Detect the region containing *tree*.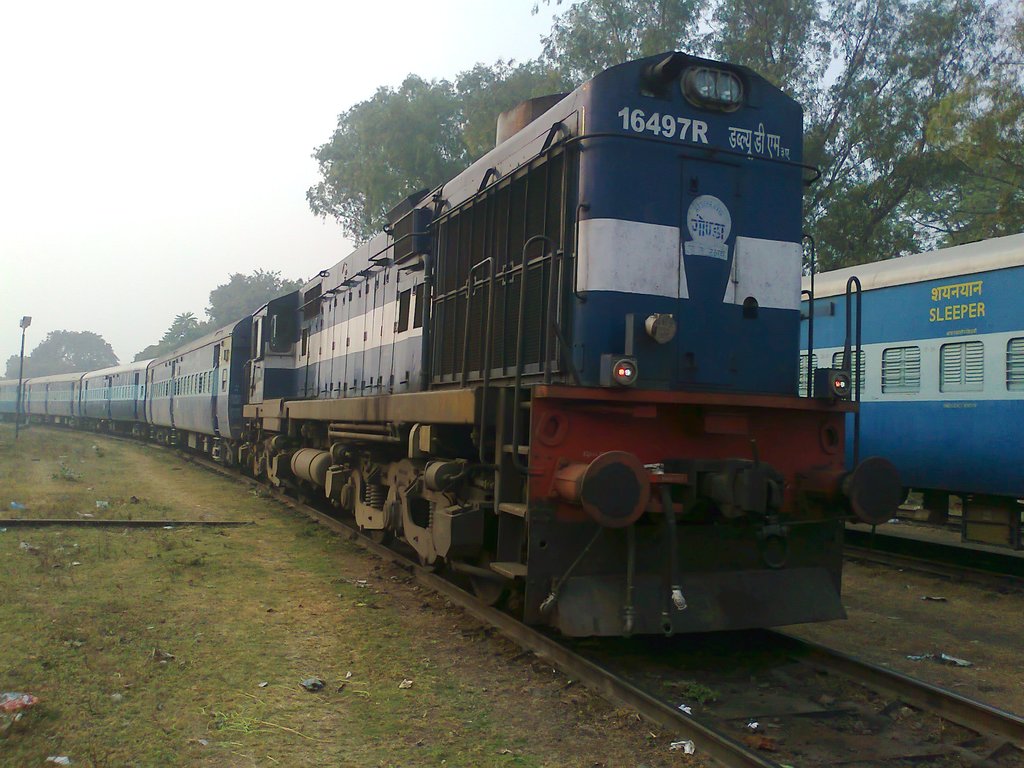
[0,330,119,381].
